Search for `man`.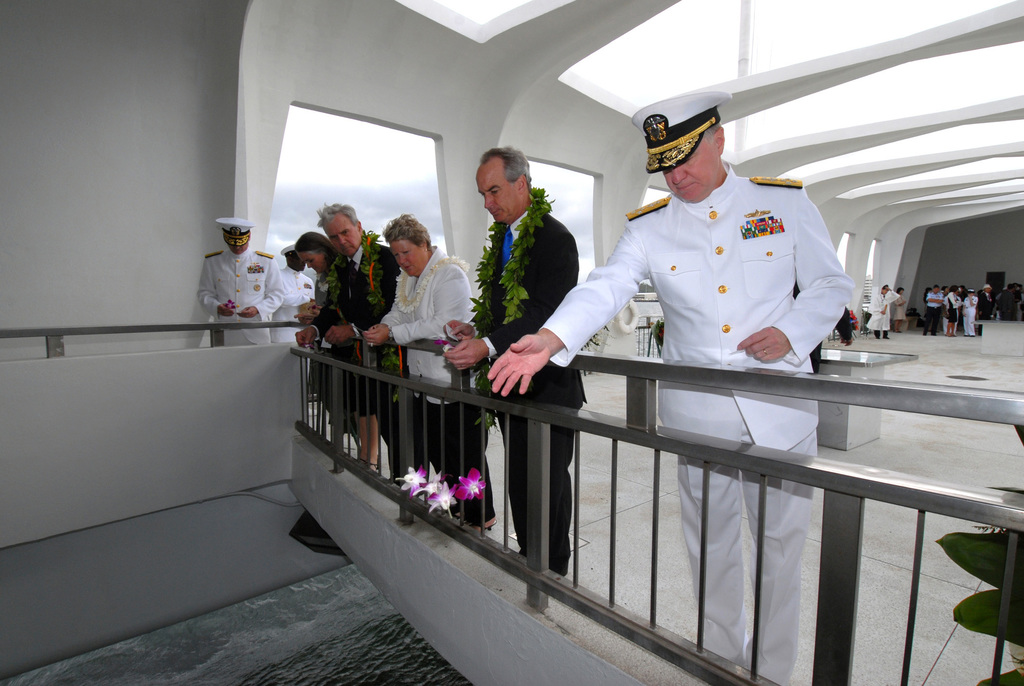
Found at (left=190, top=213, right=285, bottom=350).
